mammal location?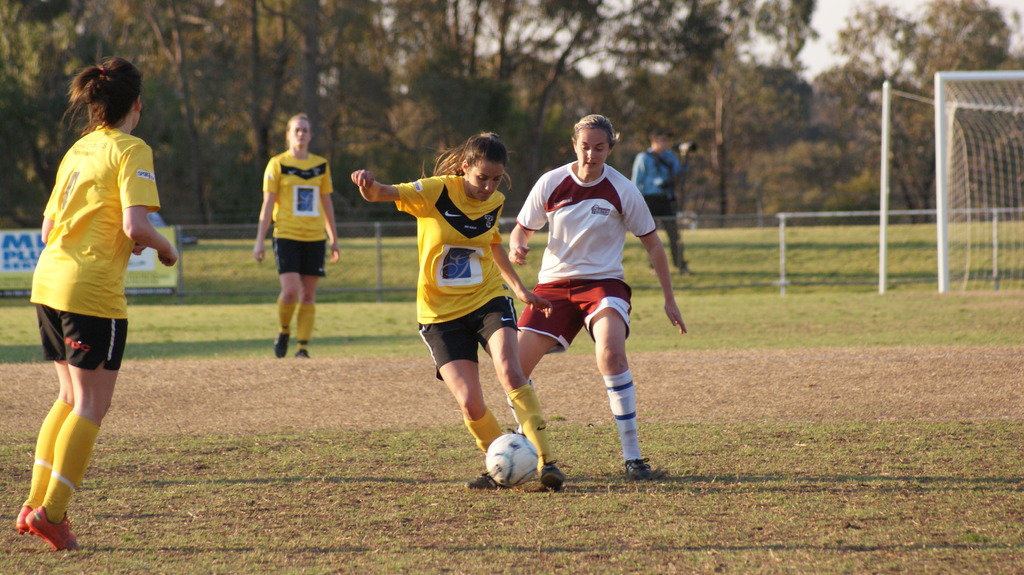
{"left": 628, "top": 121, "right": 691, "bottom": 274}
